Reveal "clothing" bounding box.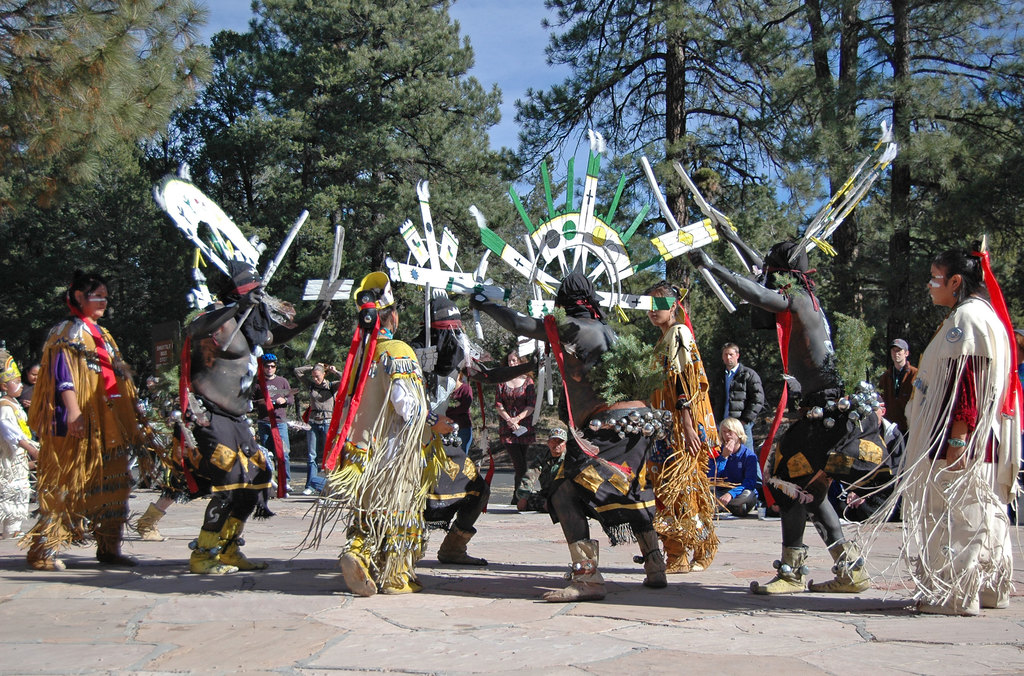
Revealed: detection(646, 325, 719, 563).
